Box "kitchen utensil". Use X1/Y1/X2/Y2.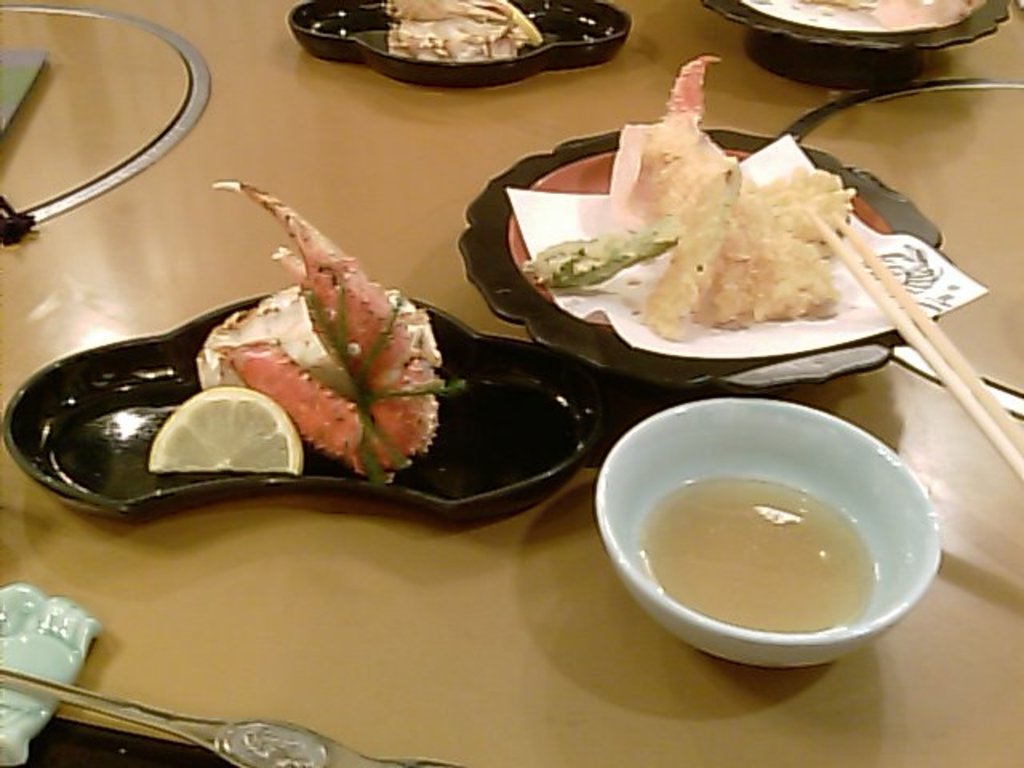
808/206/1022/480.
